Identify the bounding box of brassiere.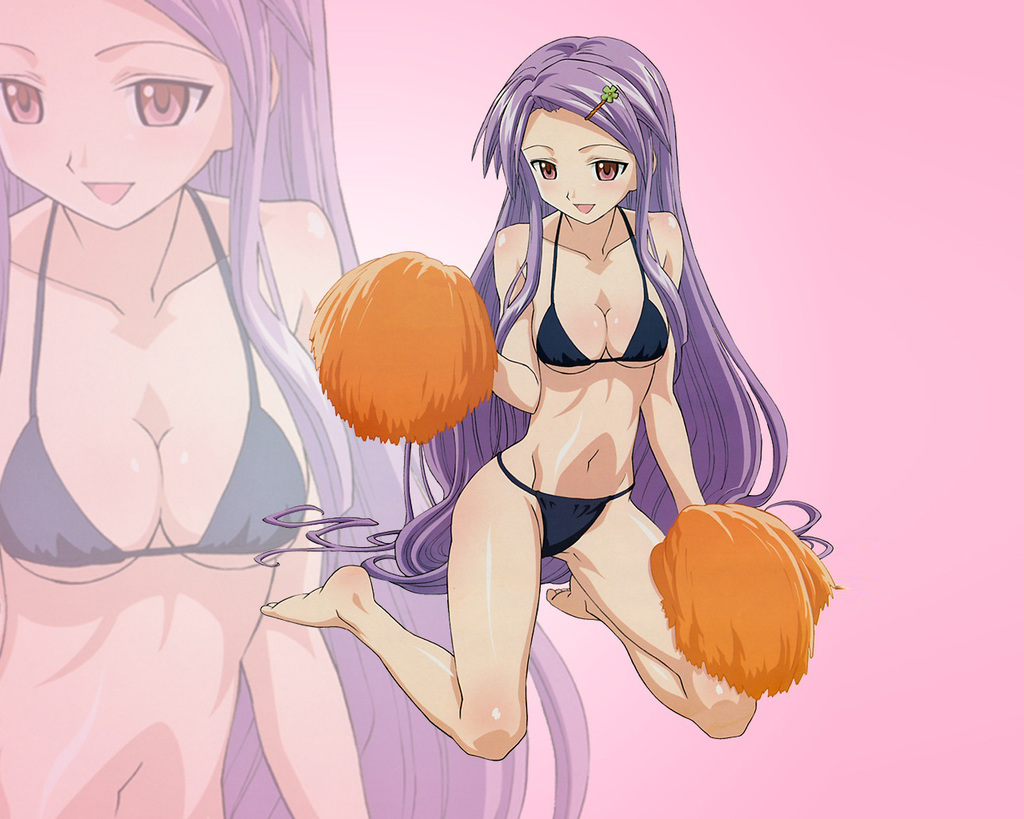
x1=529, y1=202, x2=673, y2=366.
